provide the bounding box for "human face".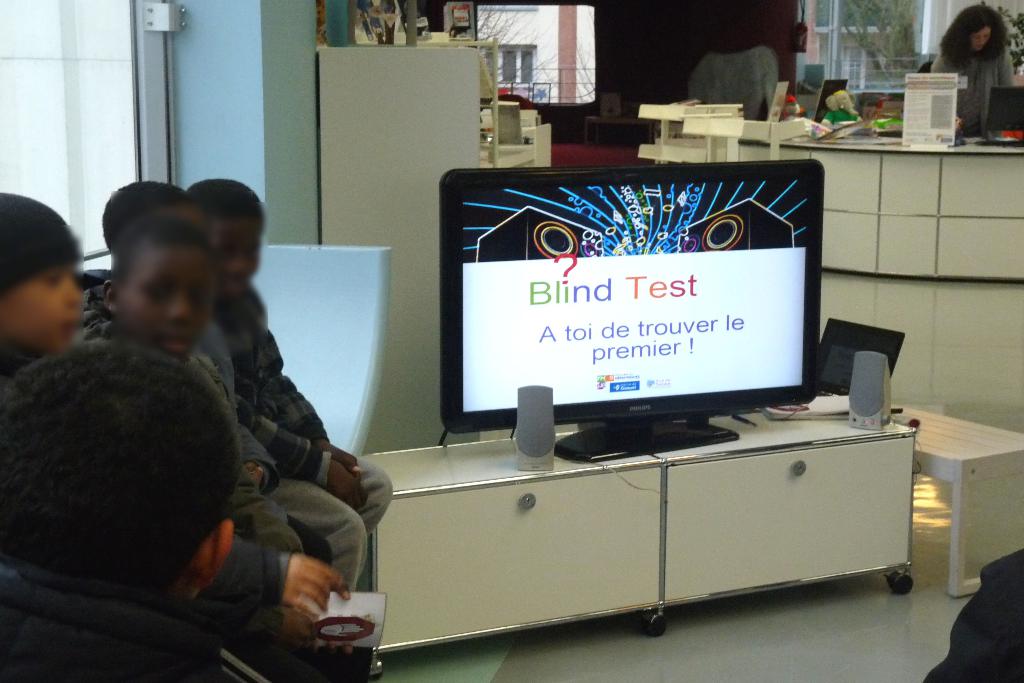
{"left": 211, "top": 220, "right": 264, "bottom": 302}.
